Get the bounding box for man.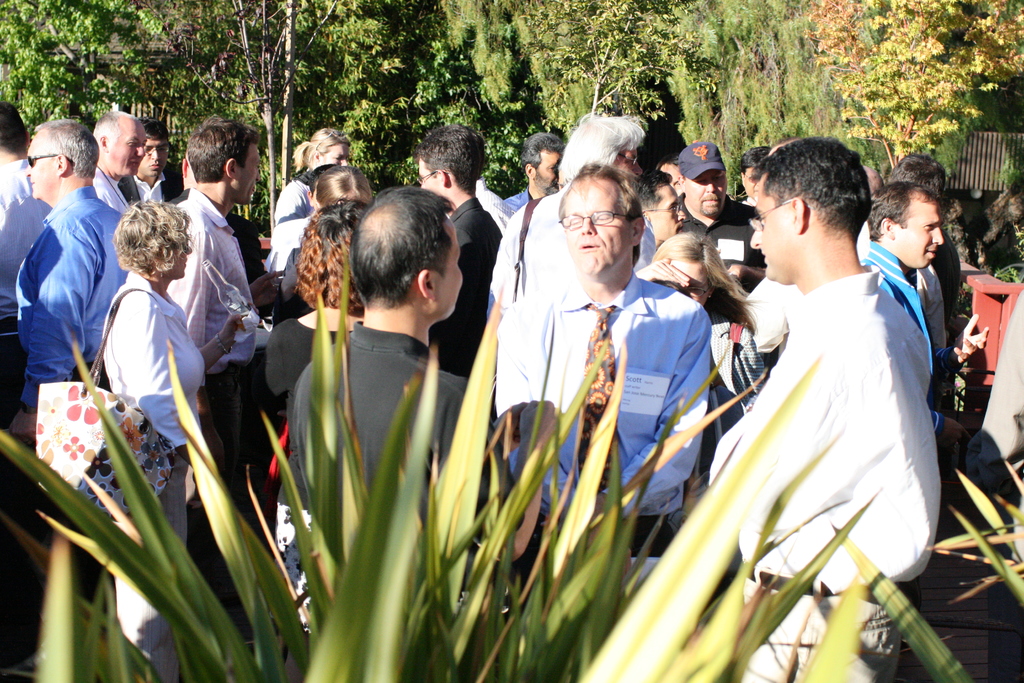
(x1=0, y1=100, x2=52, y2=502).
